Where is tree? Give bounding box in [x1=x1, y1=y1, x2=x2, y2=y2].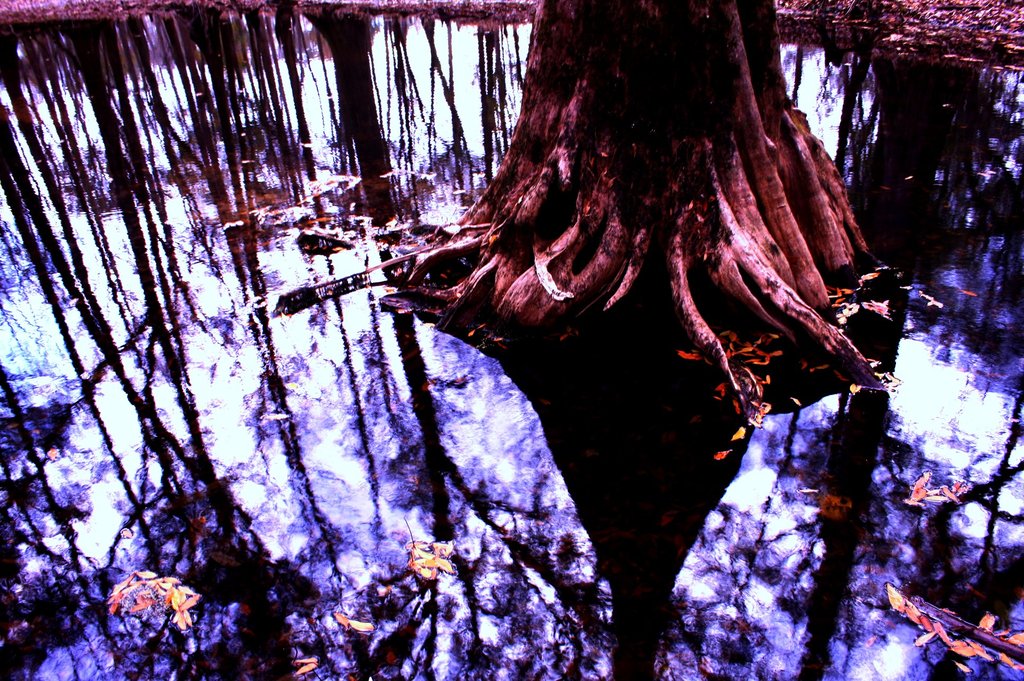
[x1=412, y1=0, x2=871, y2=419].
